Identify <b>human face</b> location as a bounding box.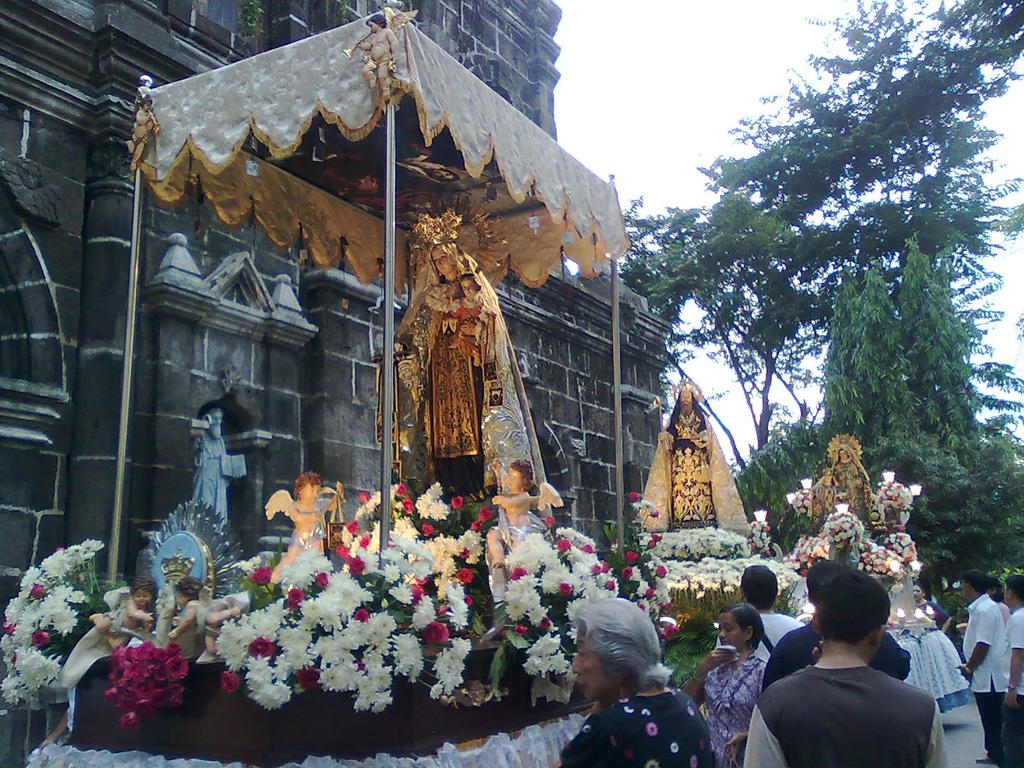
BBox(461, 280, 477, 298).
